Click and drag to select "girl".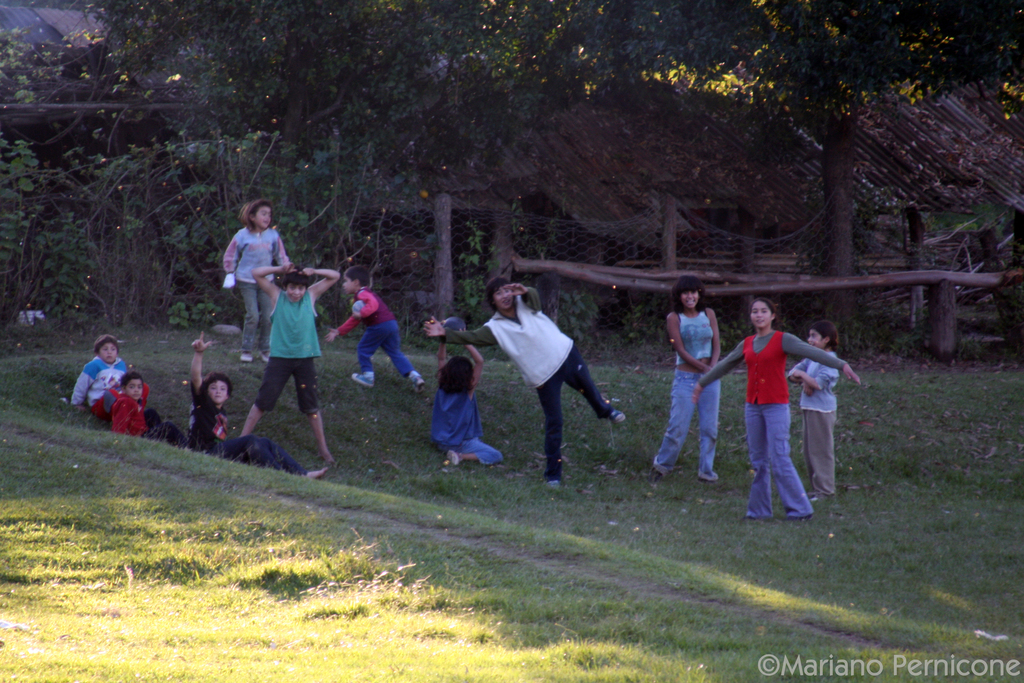
Selection: 653,272,723,478.
